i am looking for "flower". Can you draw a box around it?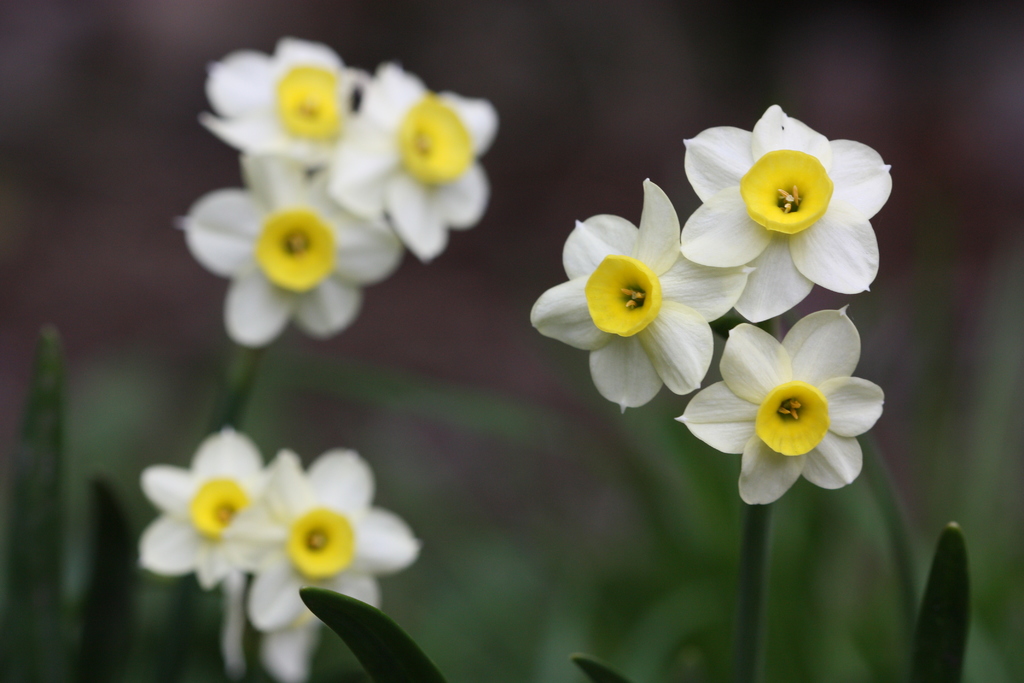
Sure, the bounding box is 139,423,279,584.
